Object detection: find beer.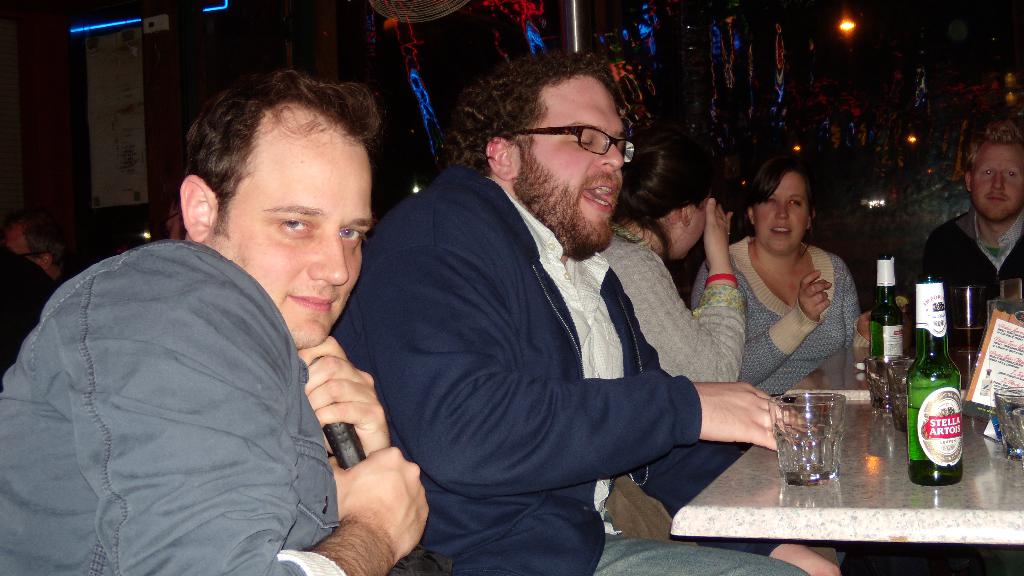
select_region(871, 251, 908, 359).
